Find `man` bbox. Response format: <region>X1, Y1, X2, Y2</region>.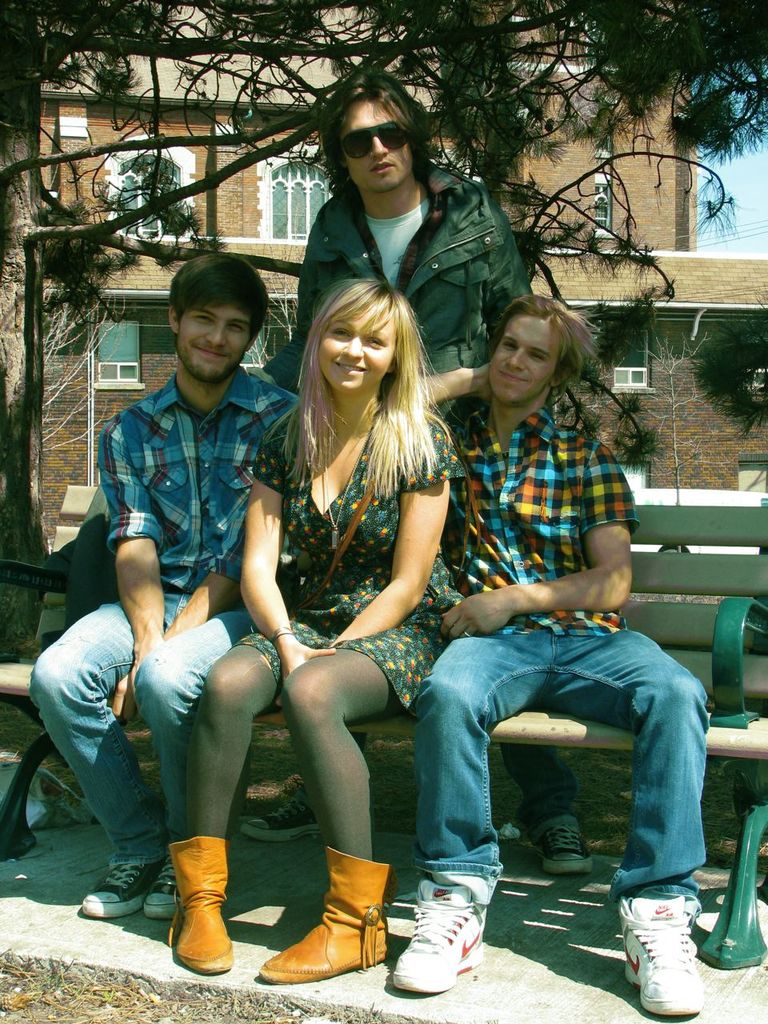
<region>21, 249, 310, 925</region>.
